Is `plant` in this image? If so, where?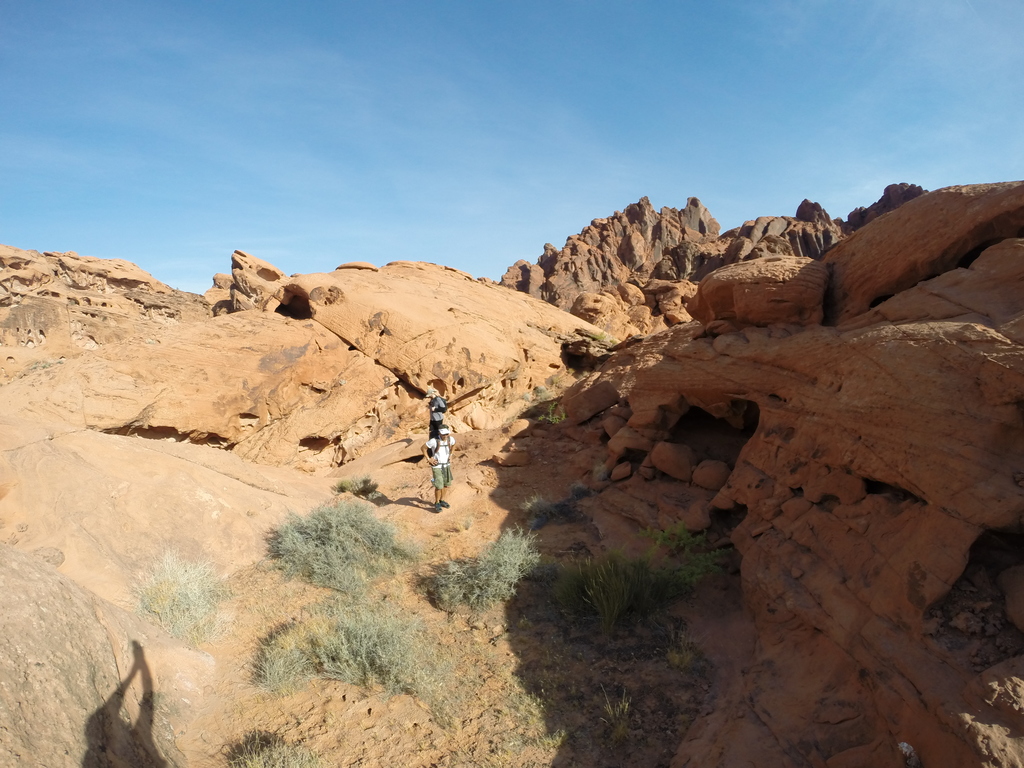
Yes, at region(595, 682, 635, 748).
